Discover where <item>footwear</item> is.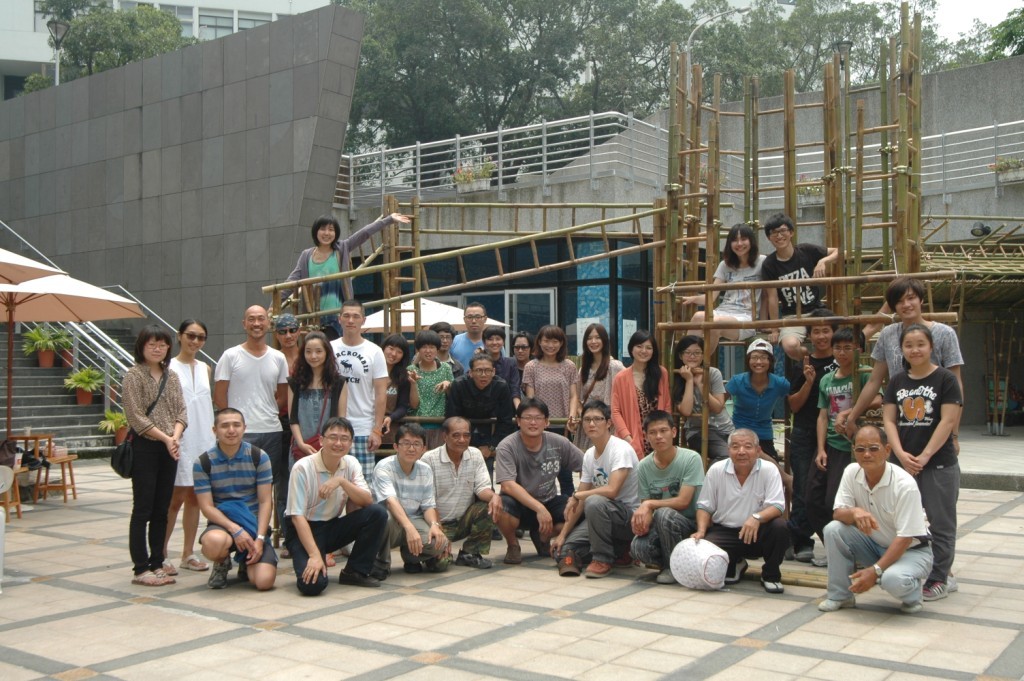
Discovered at select_region(452, 548, 485, 568).
